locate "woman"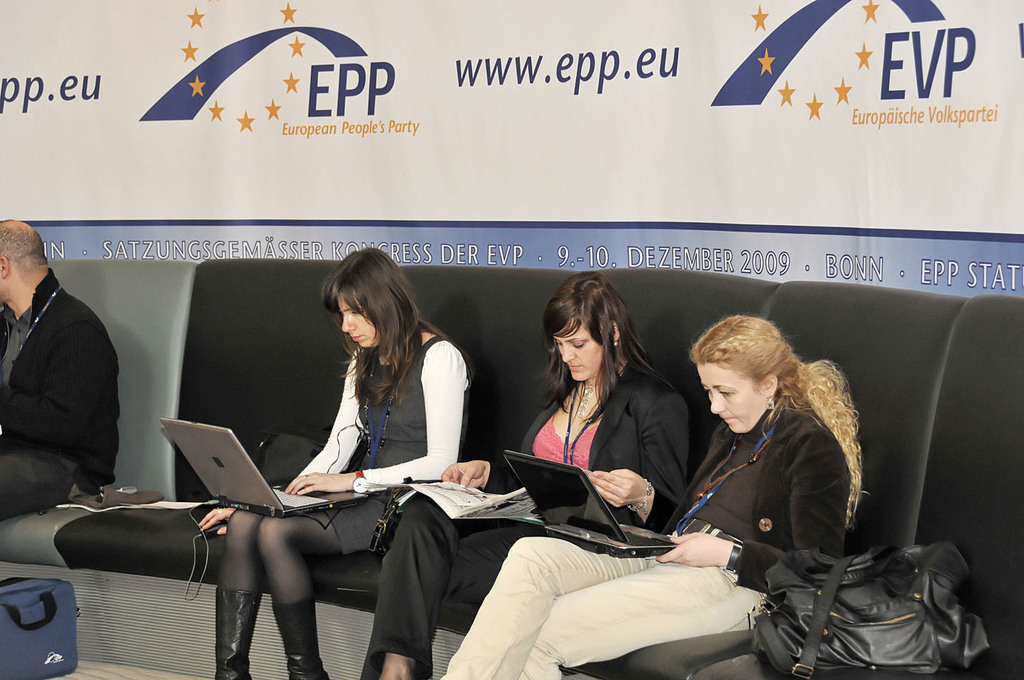
bbox(241, 239, 466, 679)
